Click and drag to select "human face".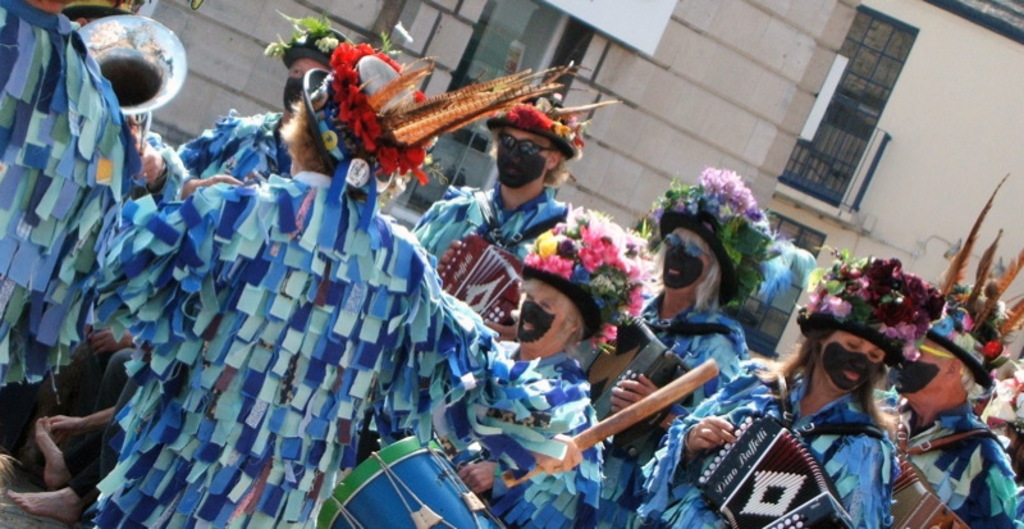
Selection: pyautogui.locateOnScreen(515, 286, 566, 342).
